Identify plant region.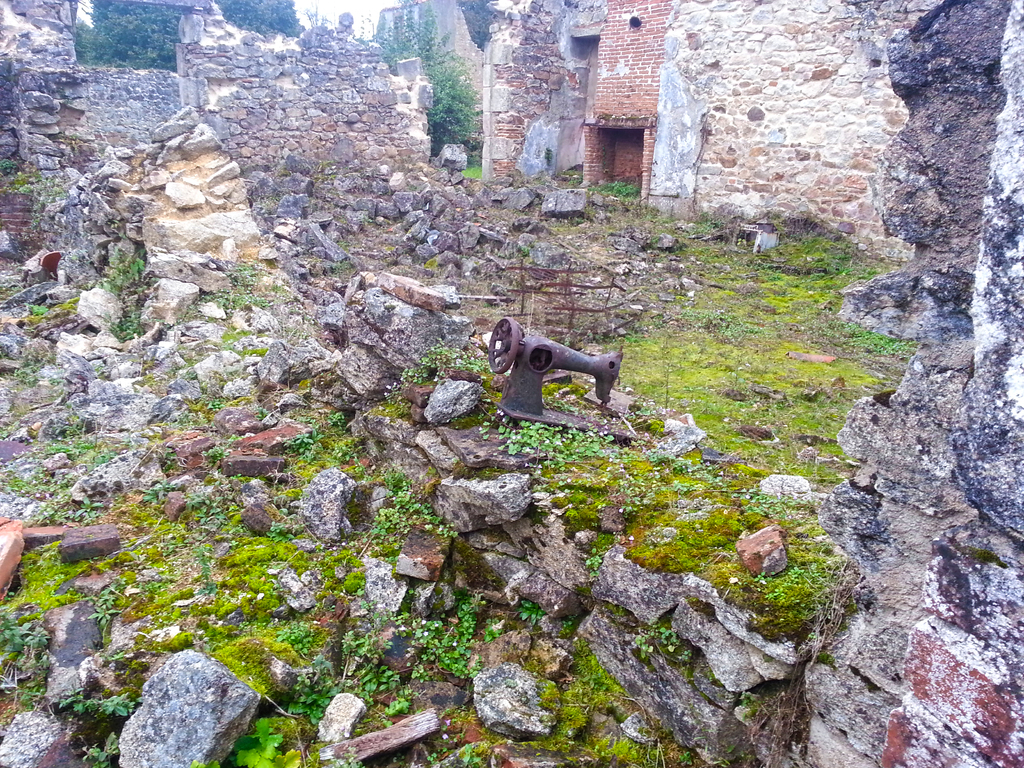
Region: (left=44, top=420, right=110, bottom=462).
